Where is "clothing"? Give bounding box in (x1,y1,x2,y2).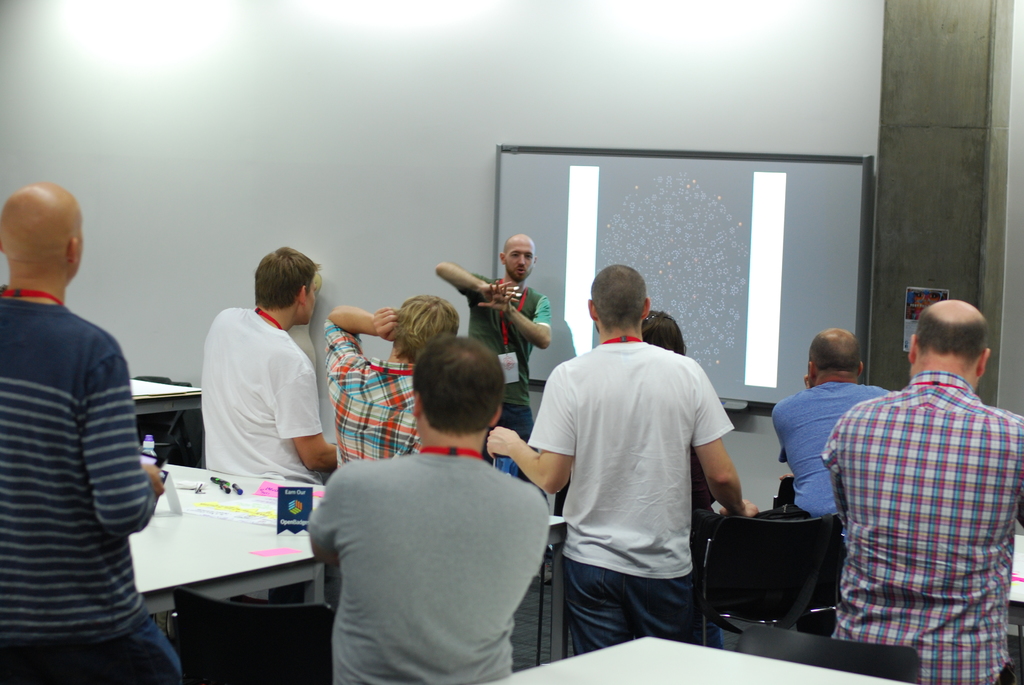
(303,451,556,684).
